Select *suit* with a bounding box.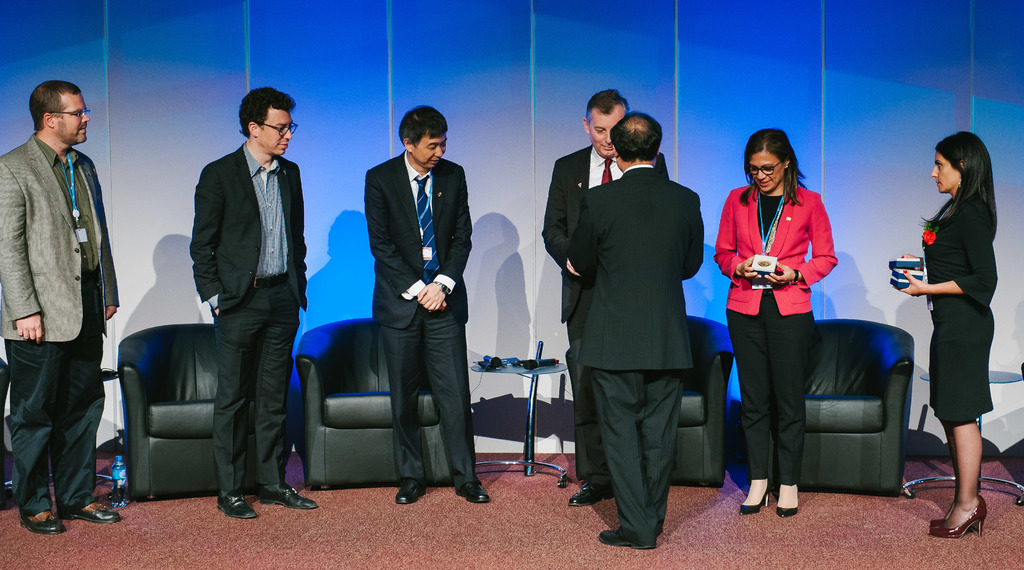
561:161:707:546.
